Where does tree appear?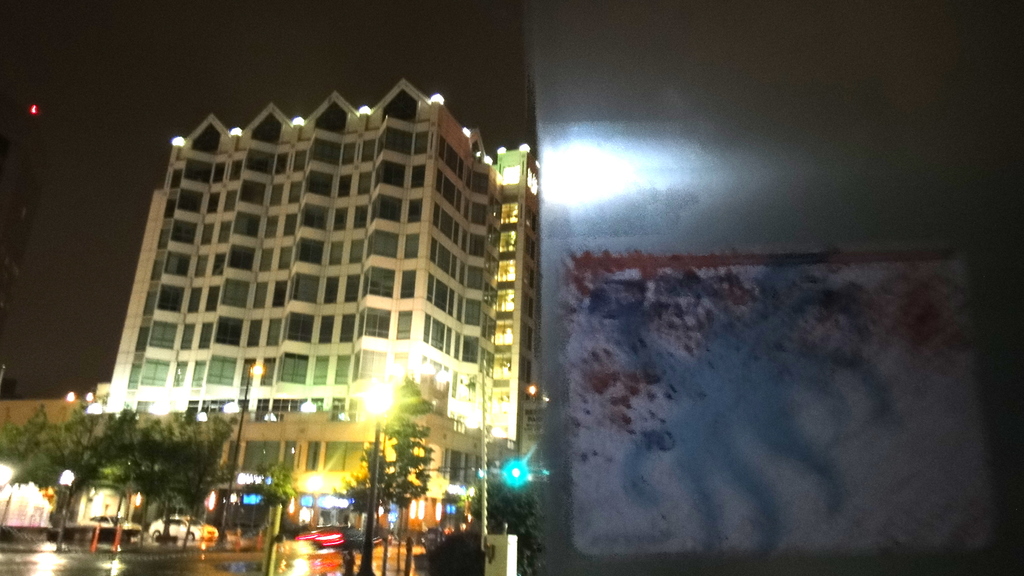
Appears at rect(333, 429, 394, 566).
